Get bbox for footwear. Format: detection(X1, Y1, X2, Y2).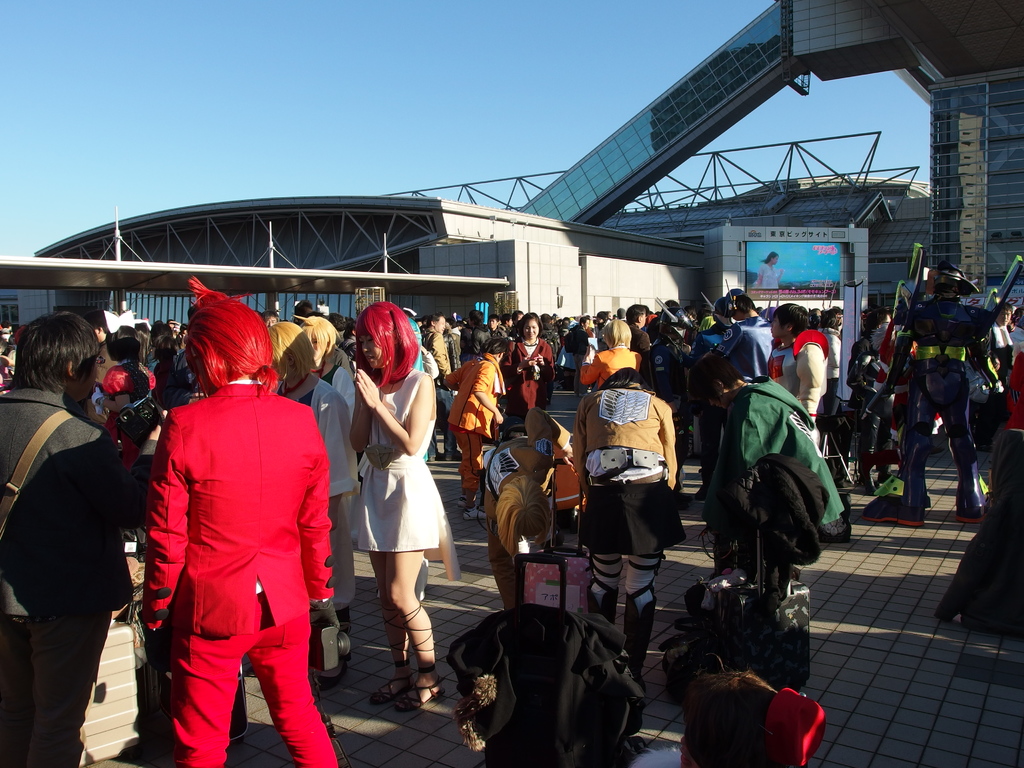
detection(393, 602, 446, 712).
